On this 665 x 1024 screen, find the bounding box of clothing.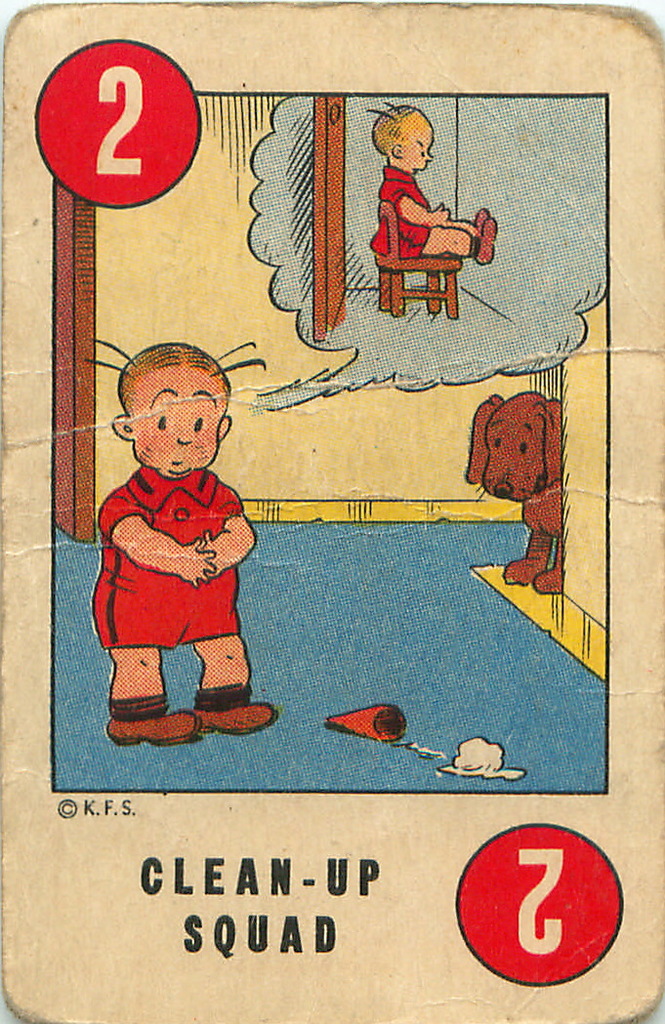
Bounding box: (left=367, top=163, right=443, bottom=261).
